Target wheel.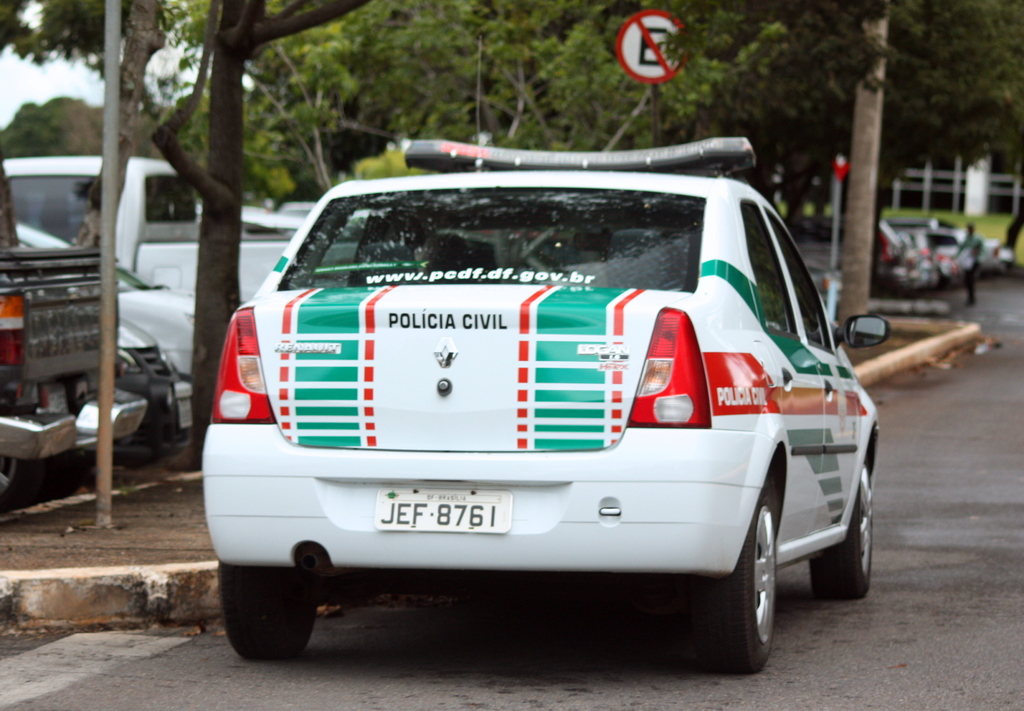
Target region: box=[808, 459, 876, 602].
